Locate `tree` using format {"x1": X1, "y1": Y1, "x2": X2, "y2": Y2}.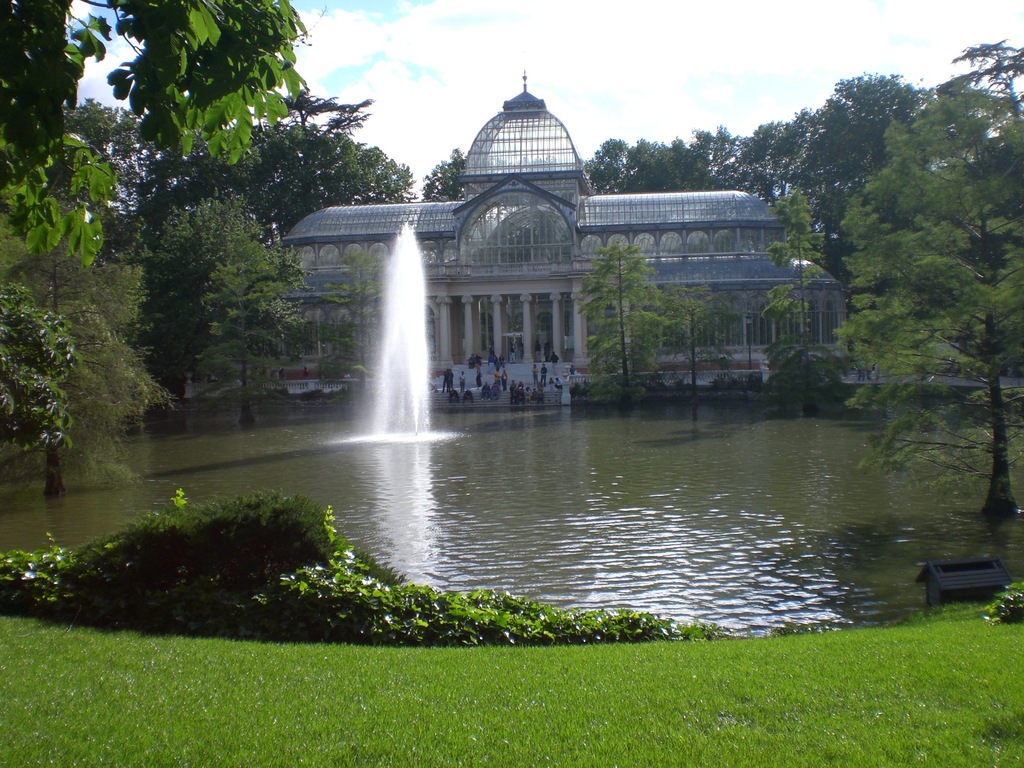
{"x1": 828, "y1": 84, "x2": 1023, "y2": 520}.
